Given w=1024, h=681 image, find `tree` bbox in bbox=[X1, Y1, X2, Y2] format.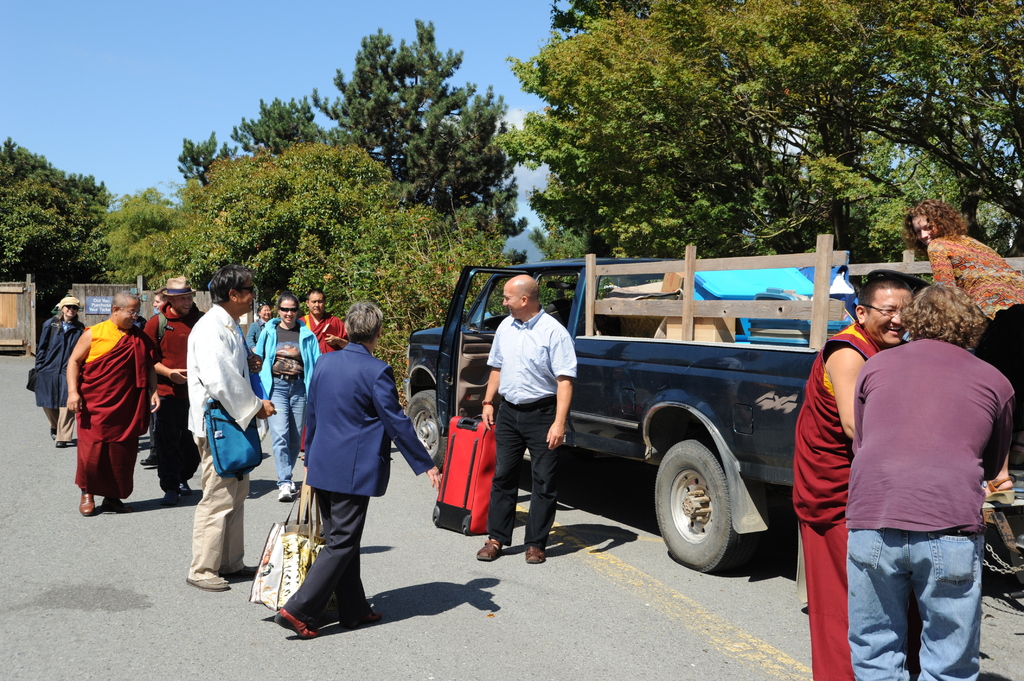
bbox=[168, 135, 550, 399].
